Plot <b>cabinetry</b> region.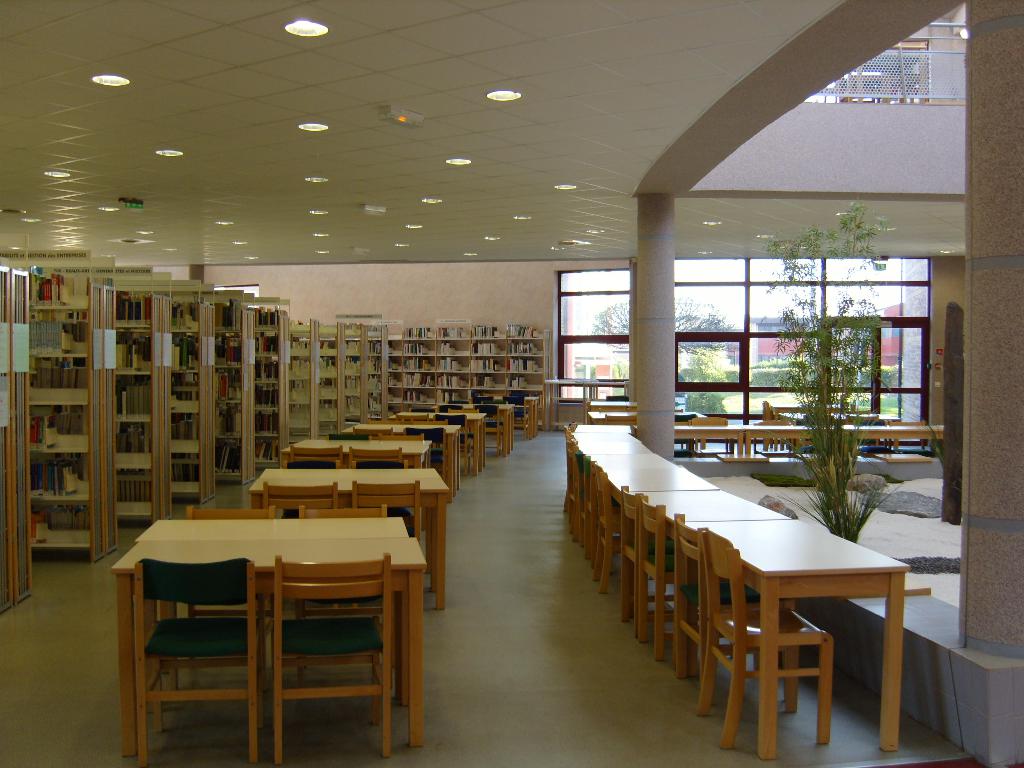
Plotted at <box>214,294,251,484</box>.
